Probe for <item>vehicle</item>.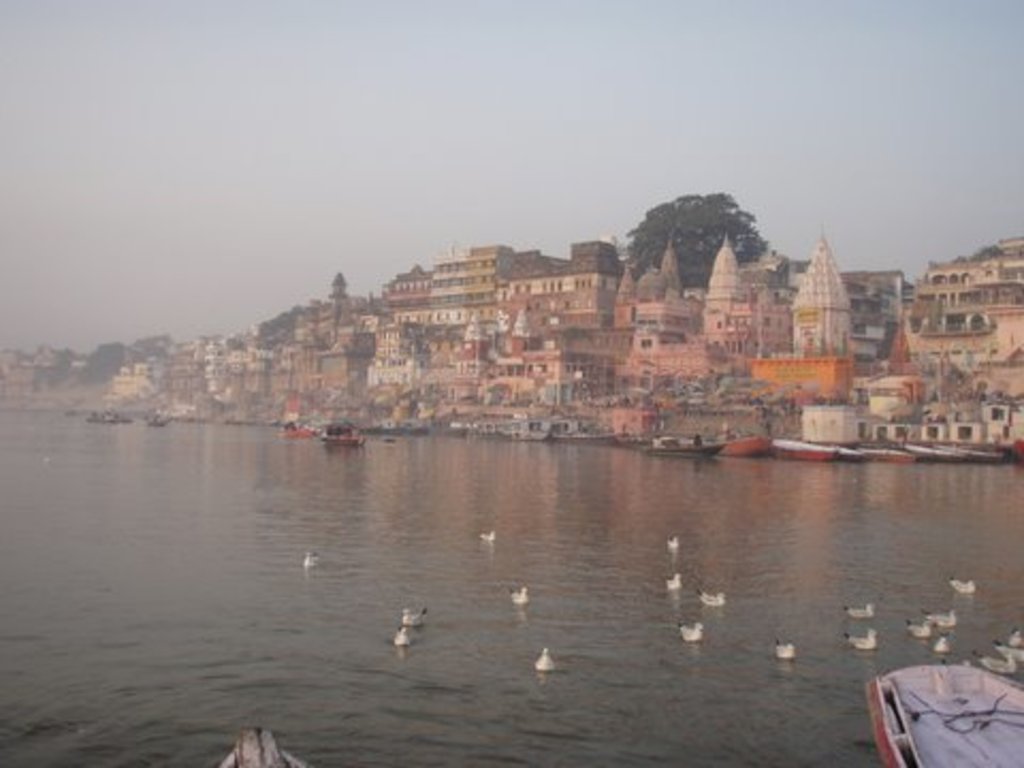
Probe result: [left=320, top=416, right=367, bottom=444].
